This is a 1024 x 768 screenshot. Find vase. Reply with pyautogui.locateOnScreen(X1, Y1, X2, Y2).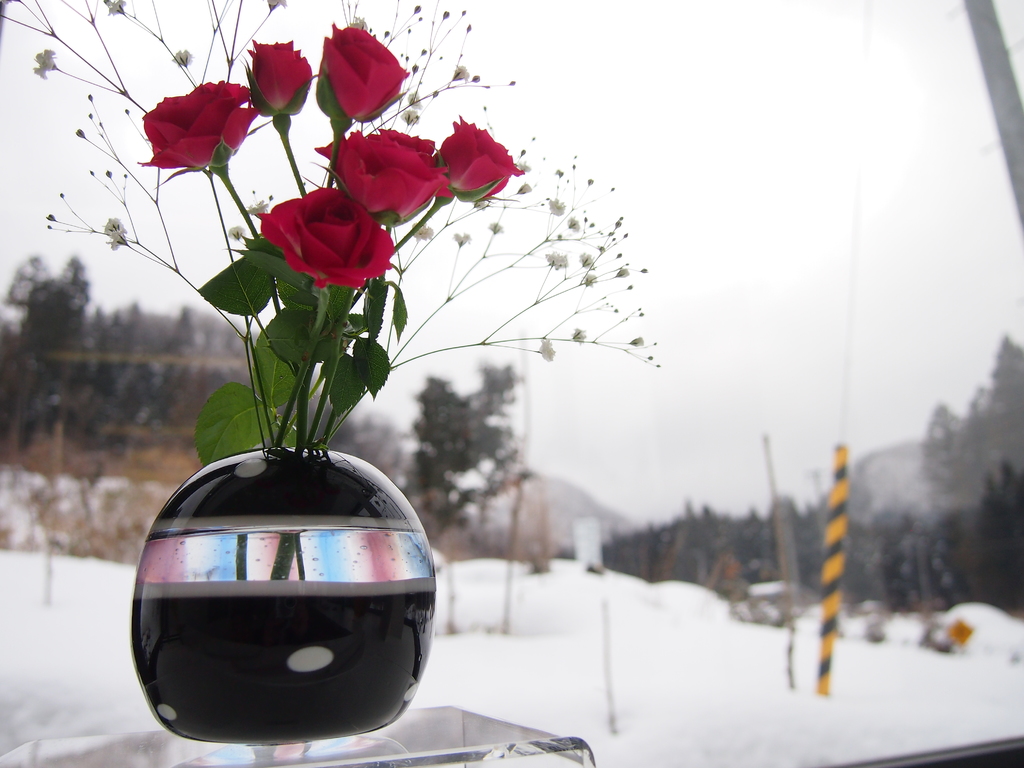
pyautogui.locateOnScreen(128, 442, 440, 744).
